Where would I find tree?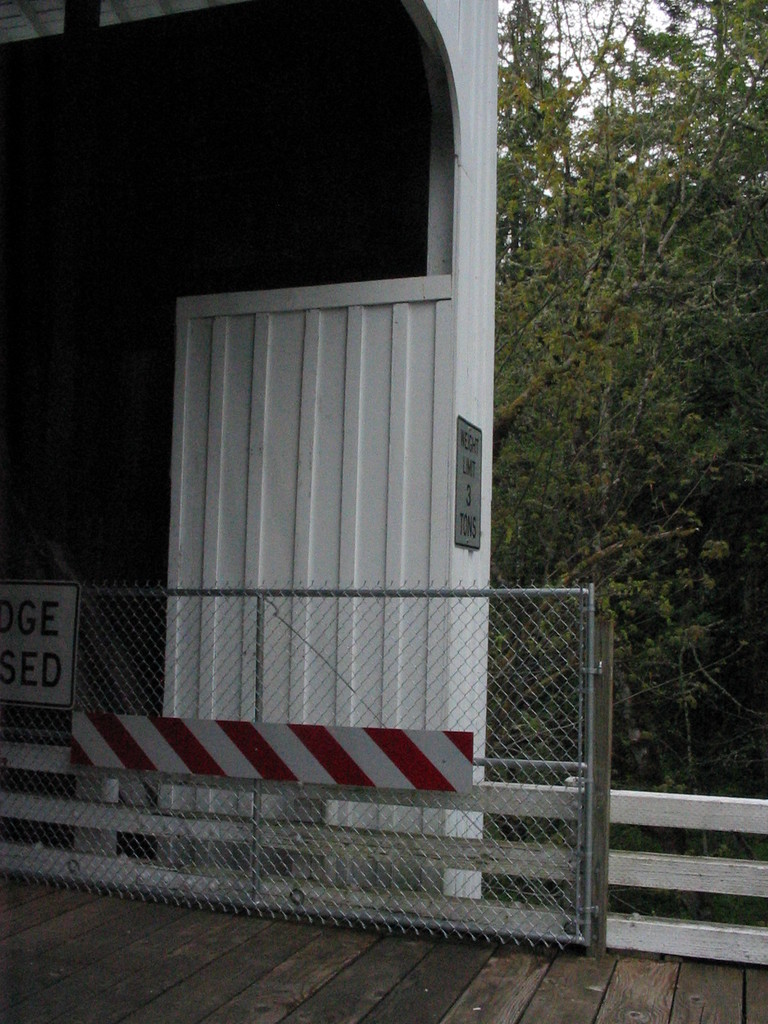
At <box>495,0,767,795</box>.
